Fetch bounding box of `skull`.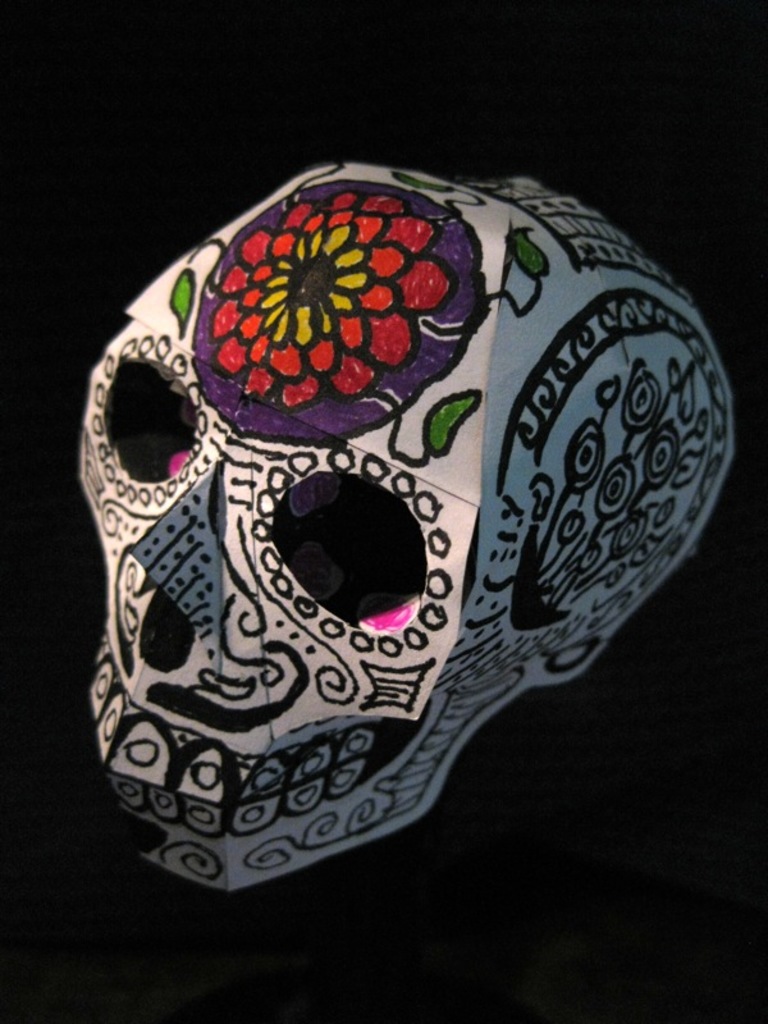
Bbox: (left=61, top=198, right=713, bottom=959).
